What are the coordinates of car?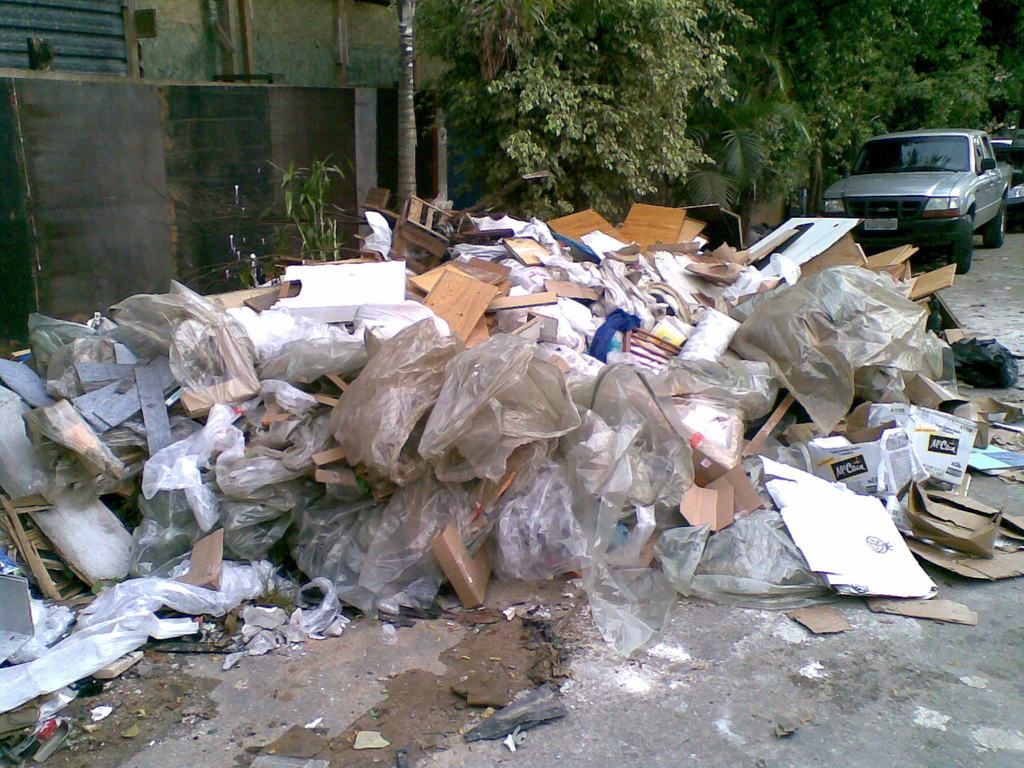
region(826, 118, 1013, 262).
